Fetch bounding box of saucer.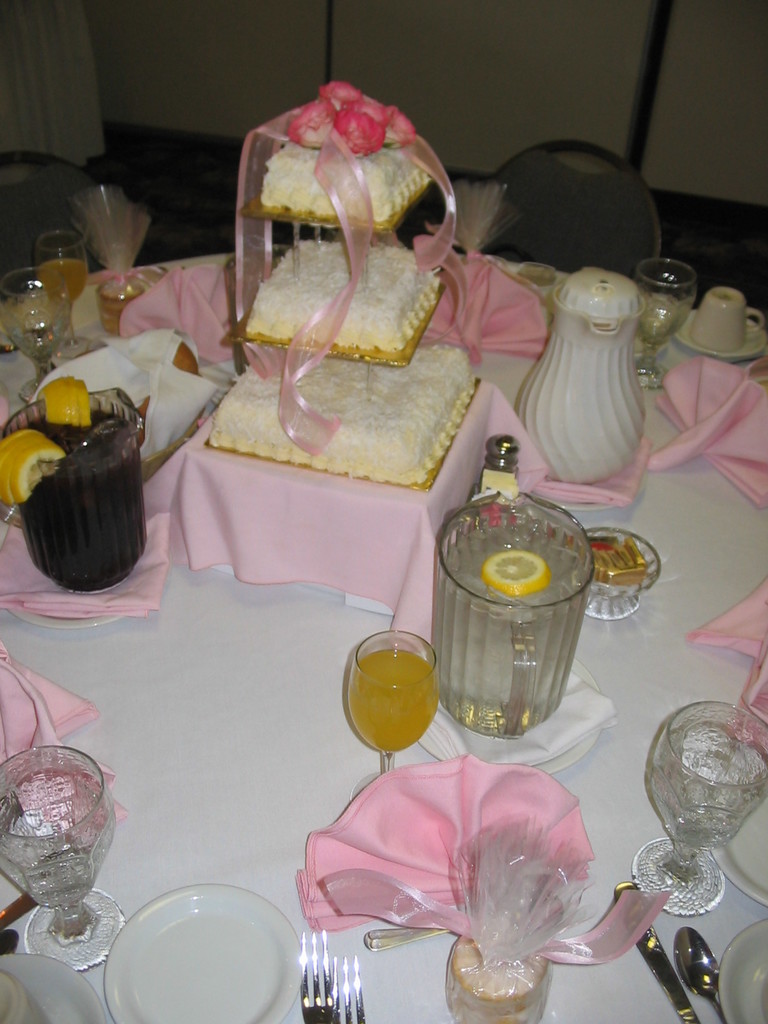
Bbox: (672,307,761,356).
